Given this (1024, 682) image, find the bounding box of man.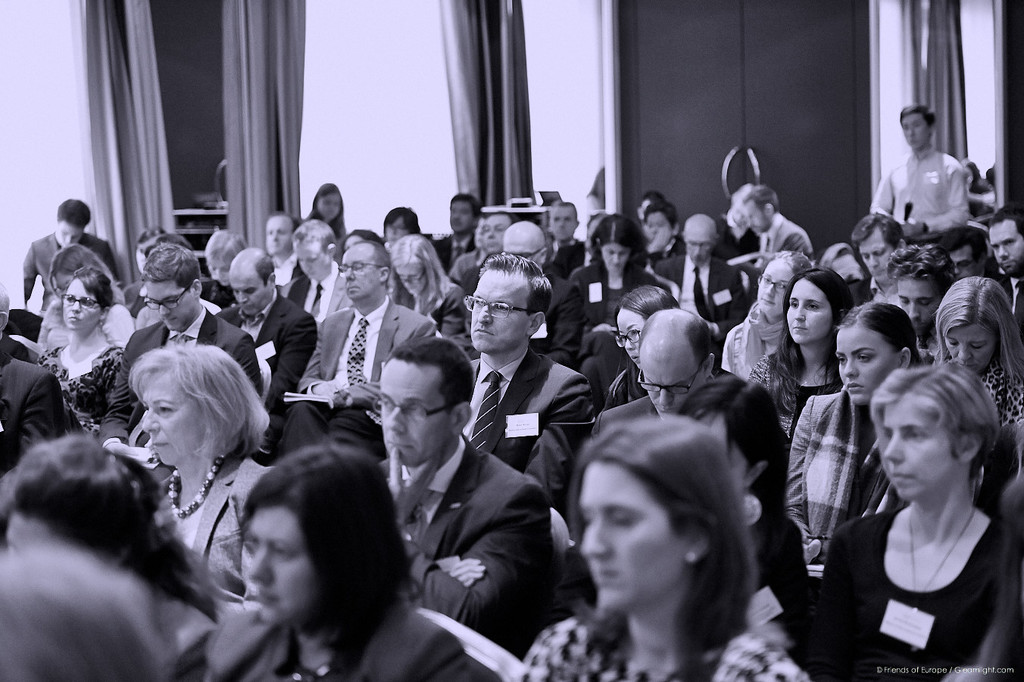
pyautogui.locateOnScreen(987, 206, 1023, 341).
